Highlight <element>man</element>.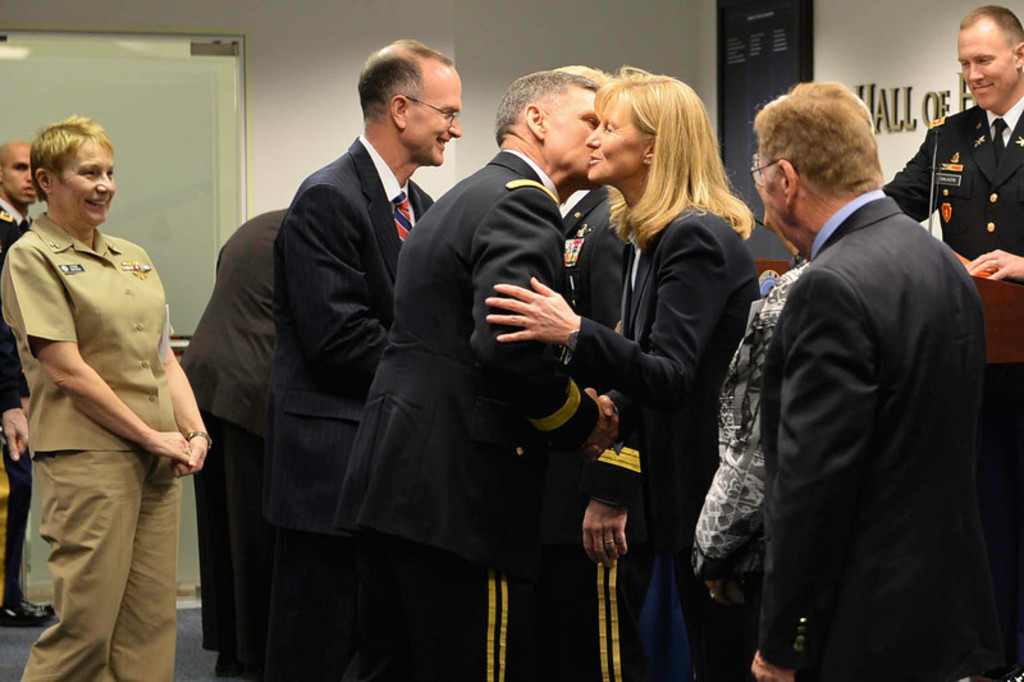
Highlighted region: 753,79,1023,681.
